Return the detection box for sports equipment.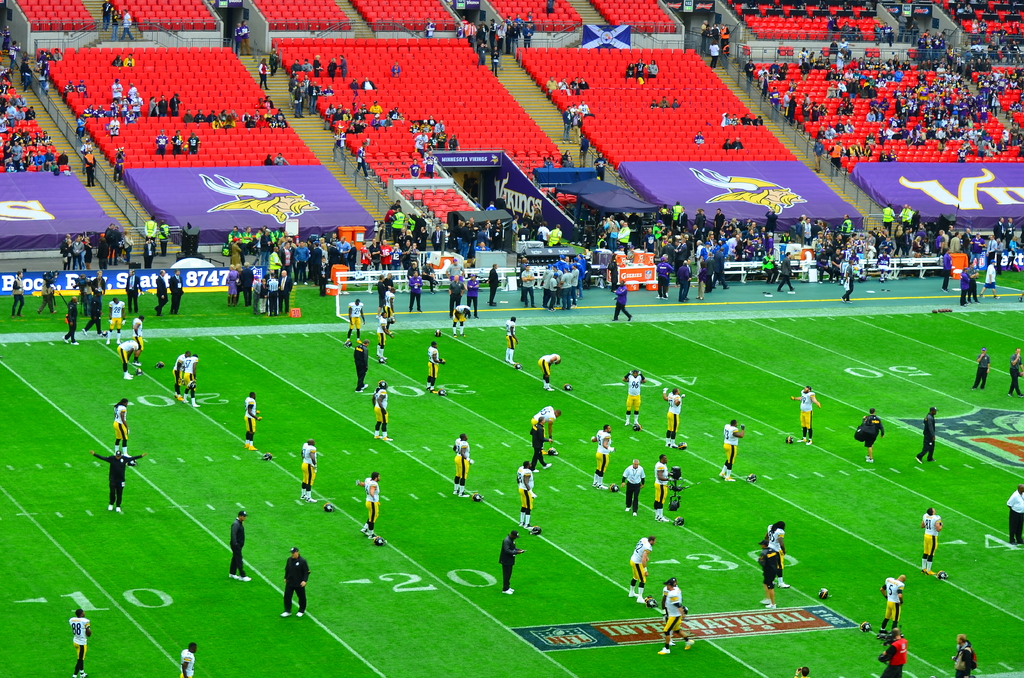
BBox(379, 380, 388, 392).
